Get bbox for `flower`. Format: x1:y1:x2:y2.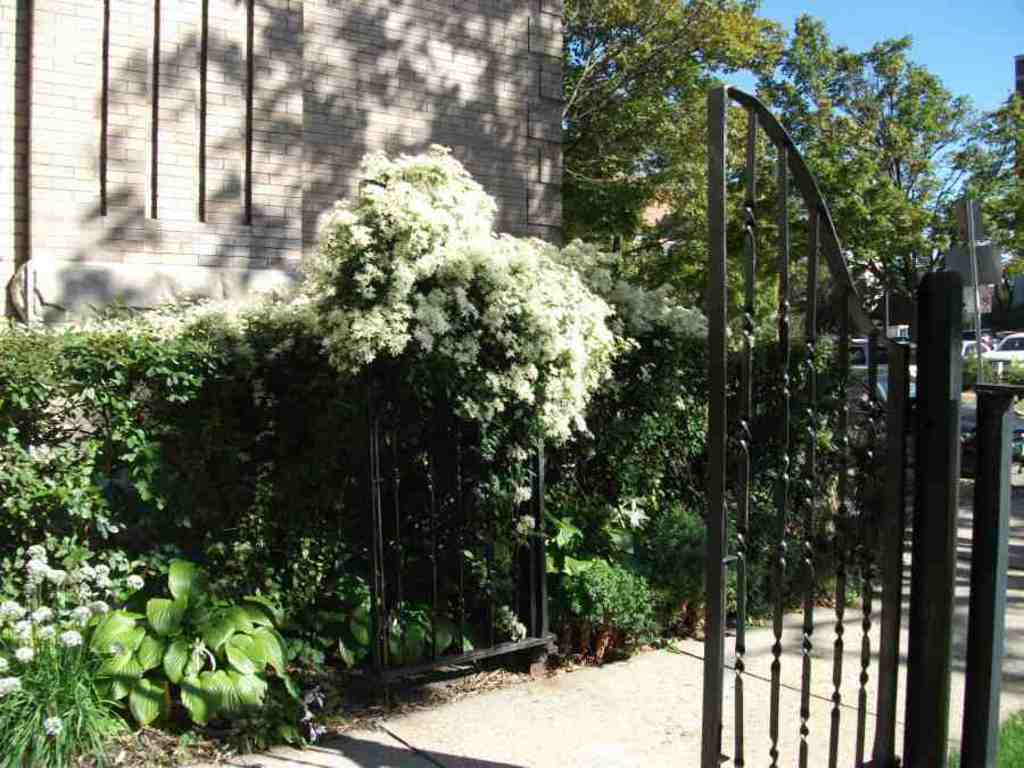
47:711:64:733.
